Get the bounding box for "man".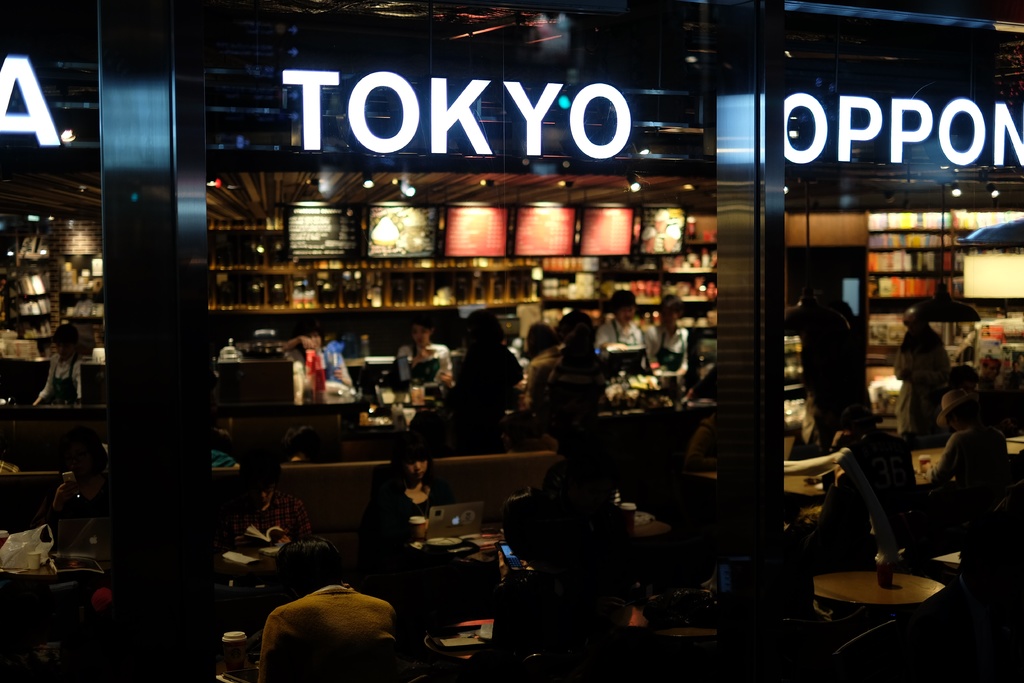
(598,288,647,349).
